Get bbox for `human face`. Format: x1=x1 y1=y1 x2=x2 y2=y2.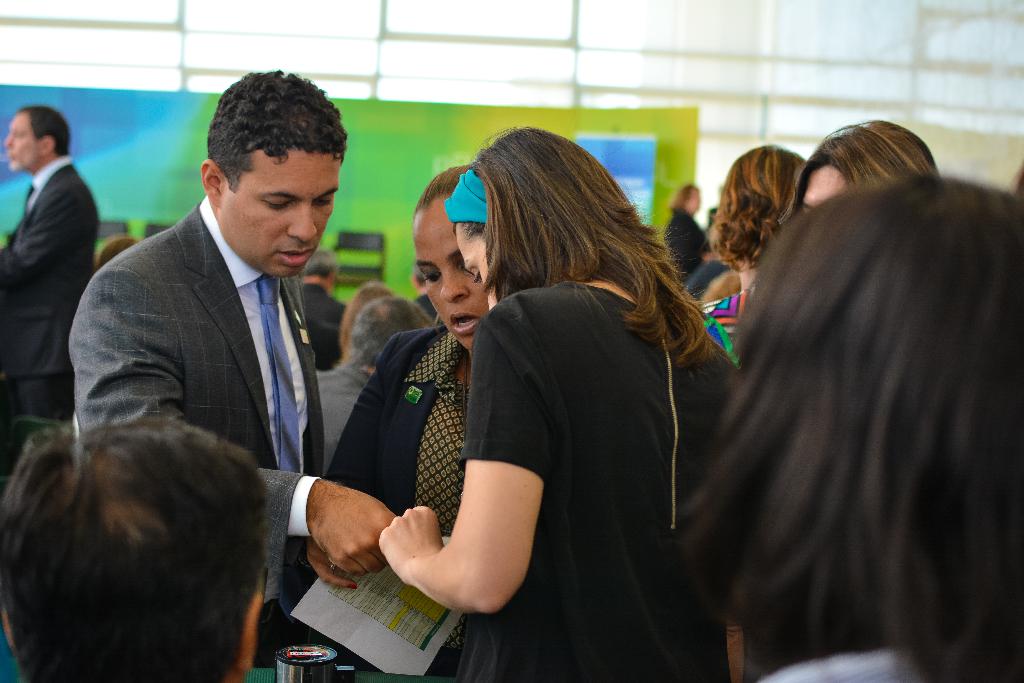
x1=406 y1=205 x2=490 y2=346.
